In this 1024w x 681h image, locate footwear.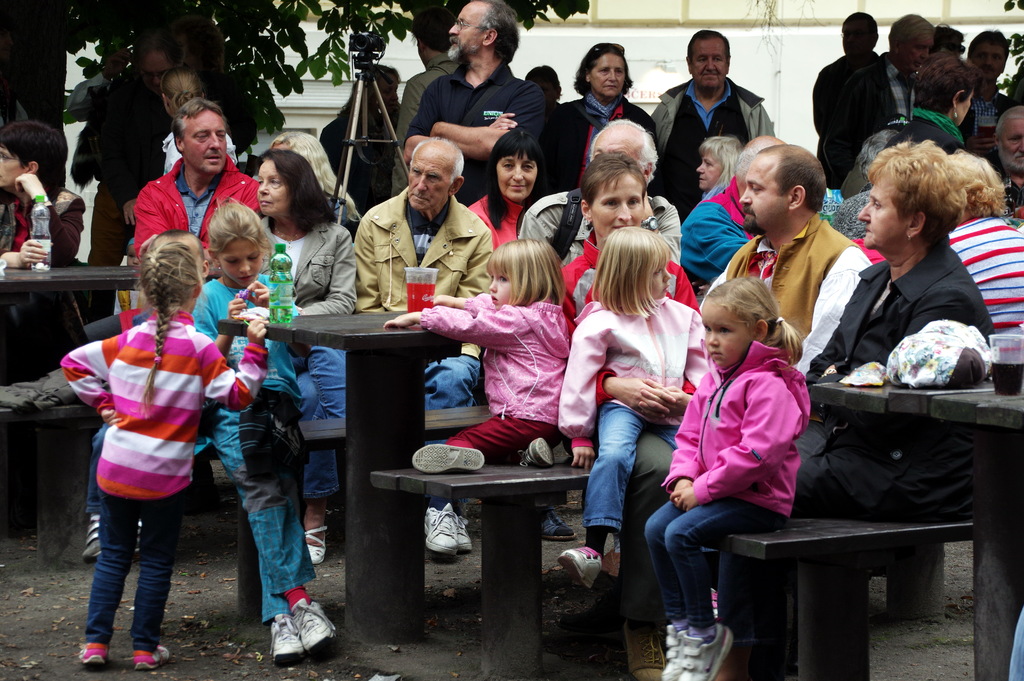
Bounding box: l=306, t=525, r=328, b=564.
